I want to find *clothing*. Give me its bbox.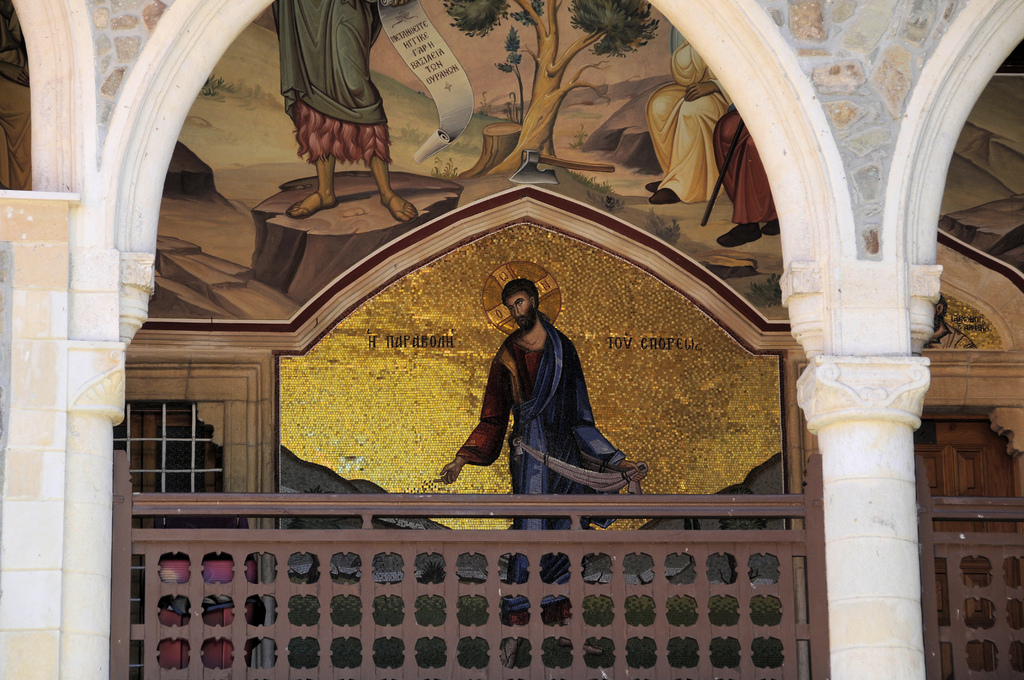
<box>445,279,650,517</box>.
